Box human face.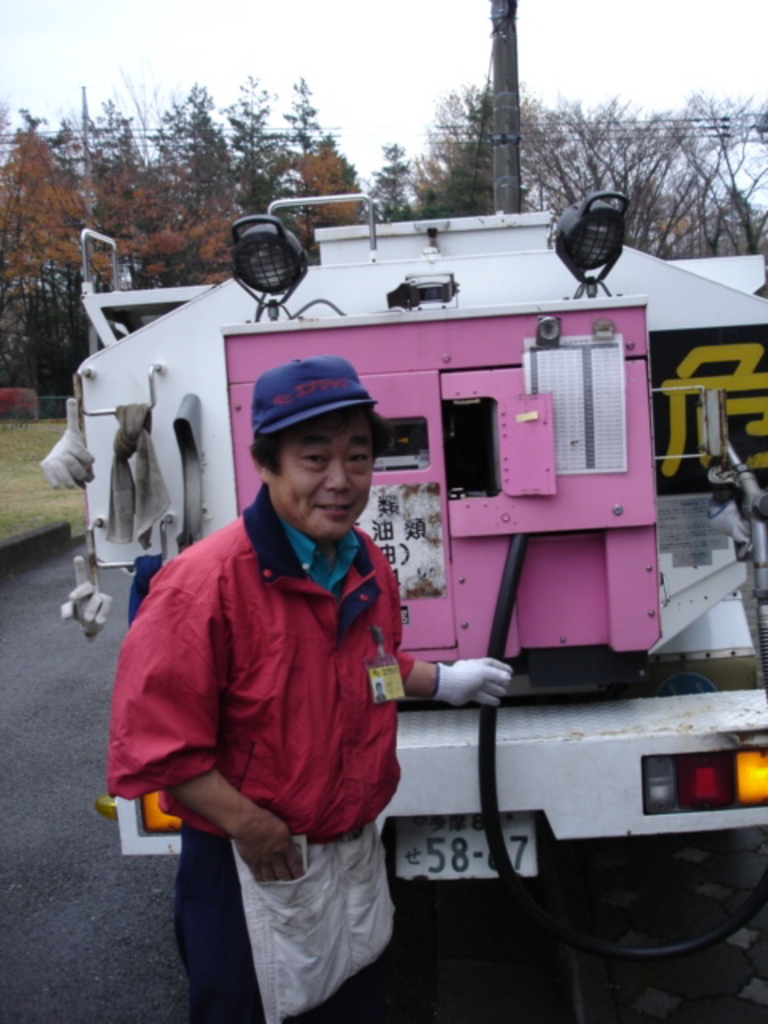
(left=269, top=430, right=373, bottom=542).
